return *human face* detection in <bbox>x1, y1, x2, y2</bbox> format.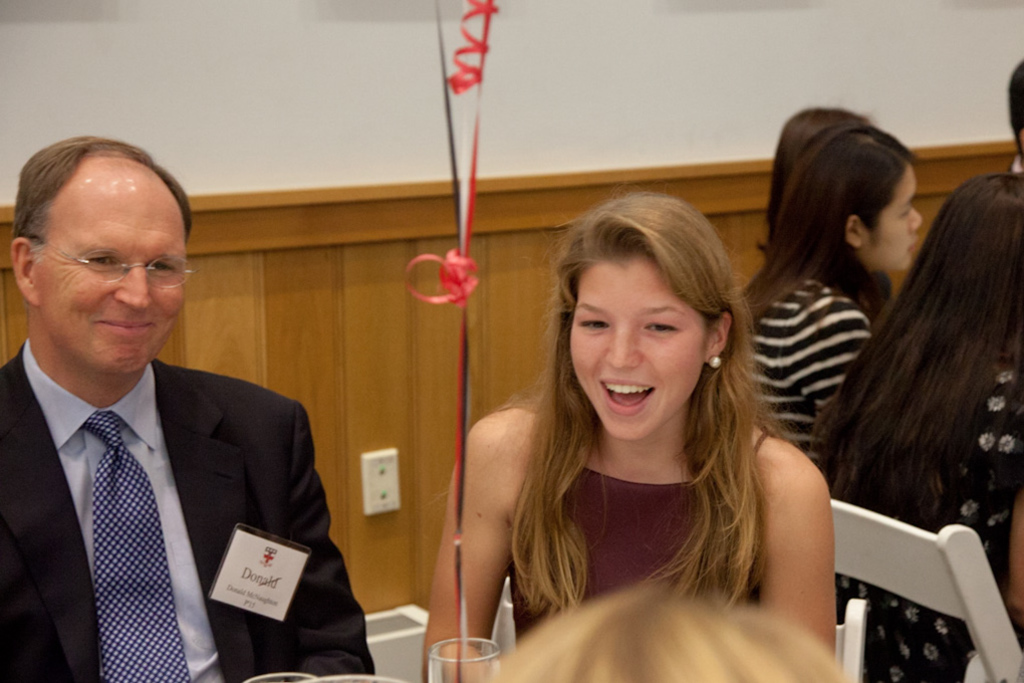
<bbox>862, 165, 924, 275</bbox>.
